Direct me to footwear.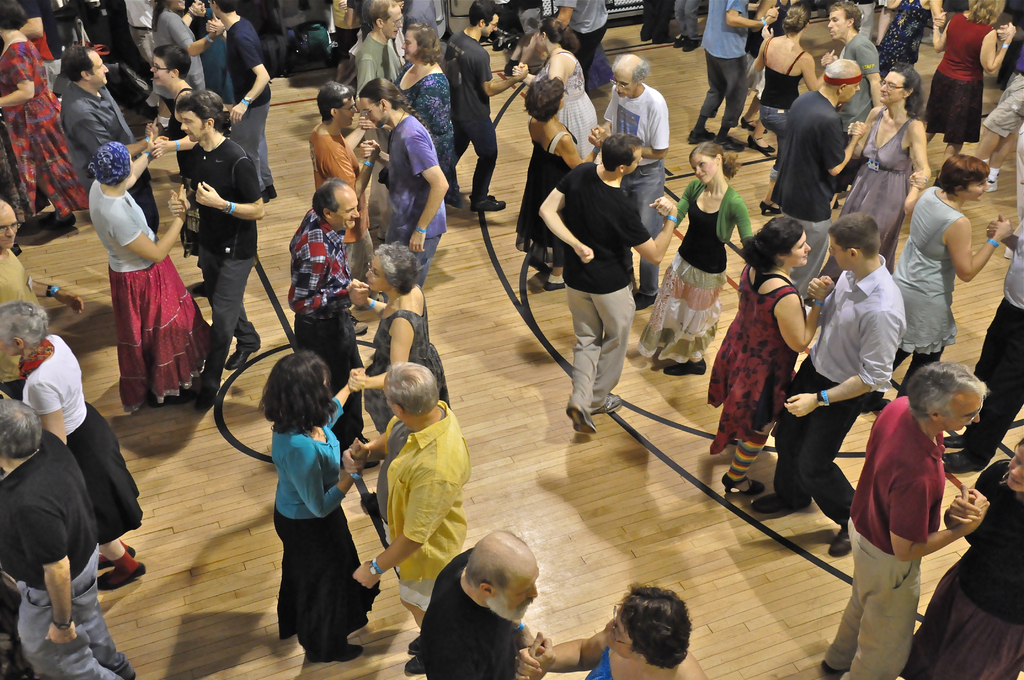
Direction: 471:195:510:211.
